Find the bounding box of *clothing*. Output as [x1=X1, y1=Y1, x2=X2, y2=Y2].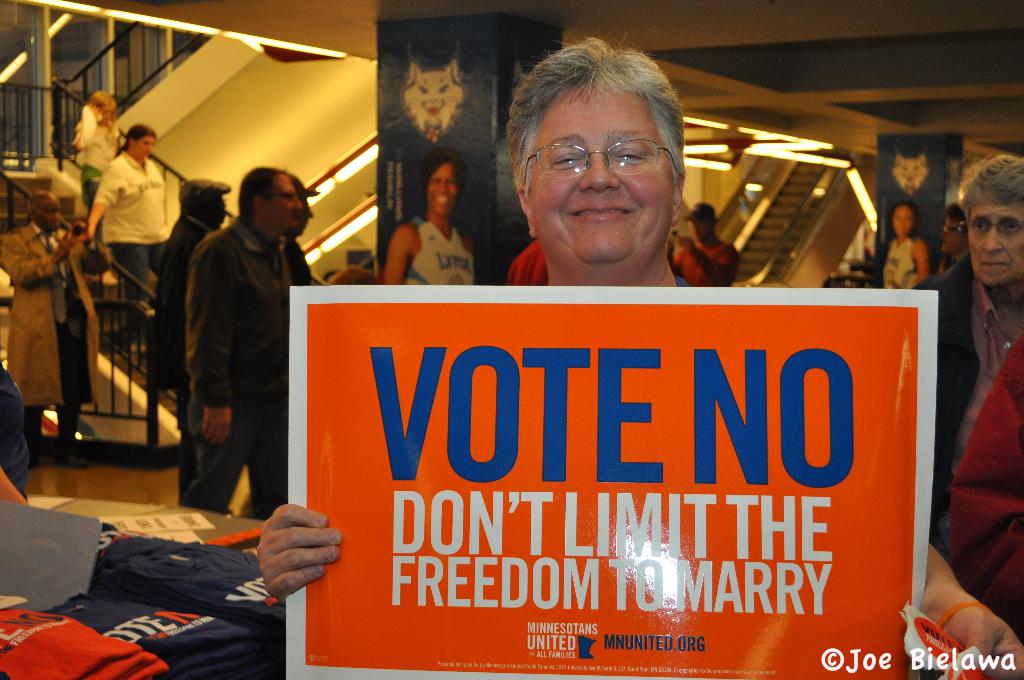
[x1=152, y1=158, x2=308, y2=544].
